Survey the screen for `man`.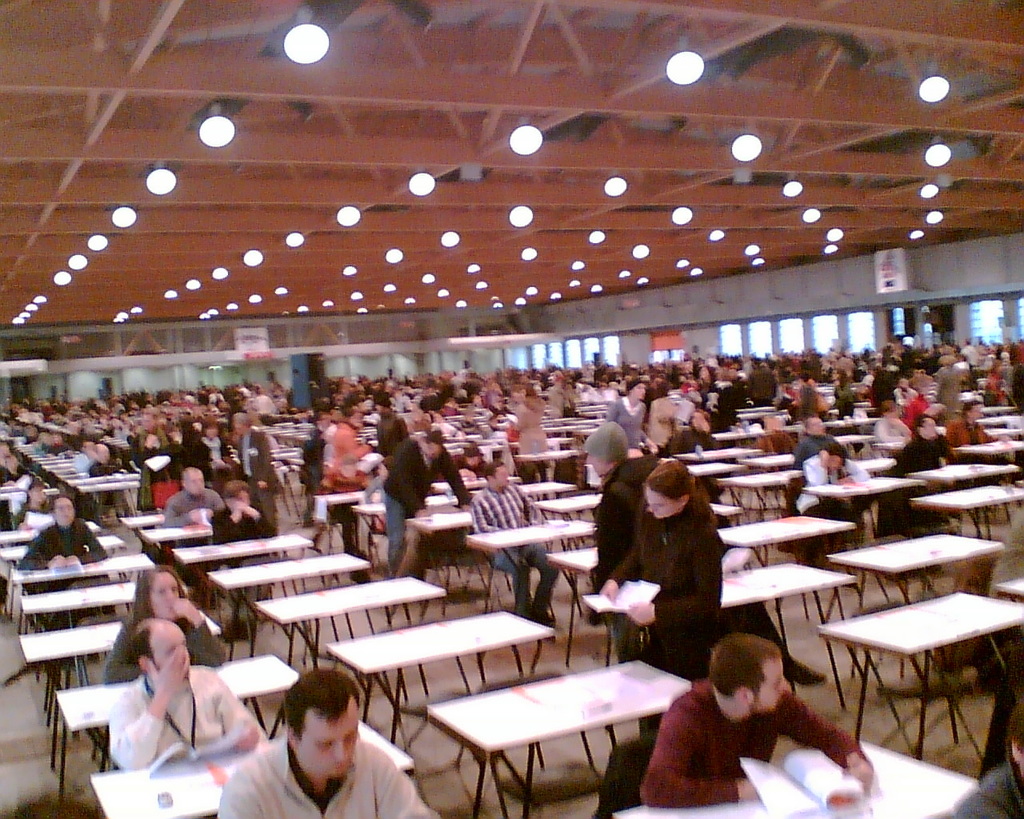
Survey found: 91, 614, 262, 759.
